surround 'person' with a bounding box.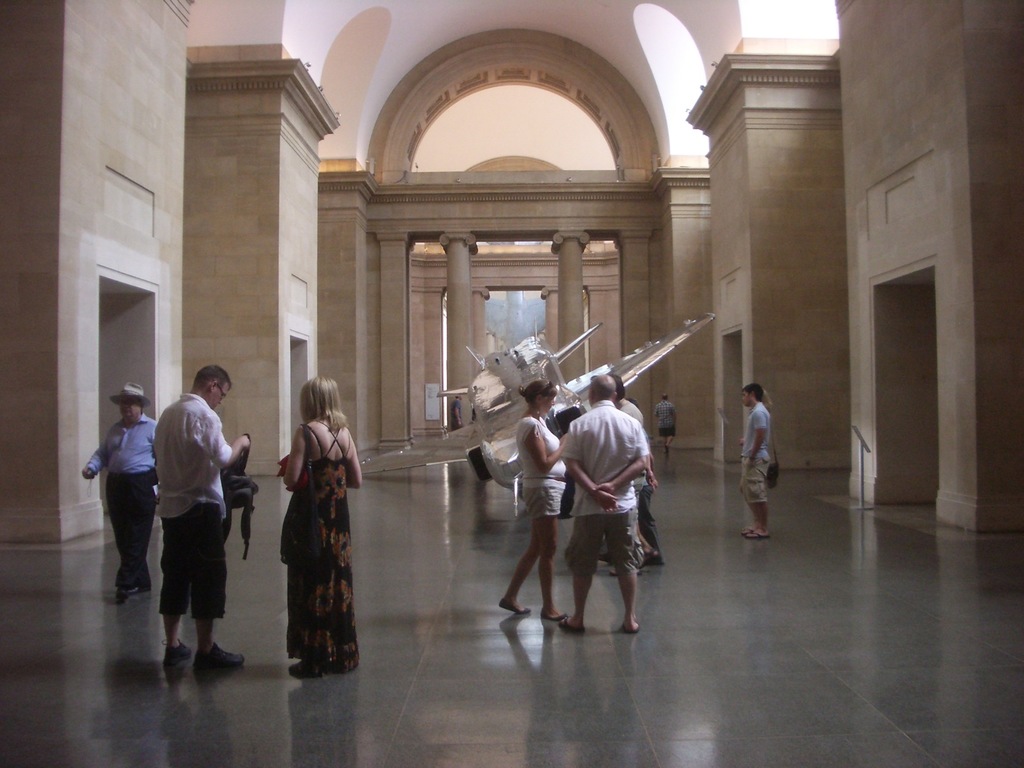
152 363 260 669.
